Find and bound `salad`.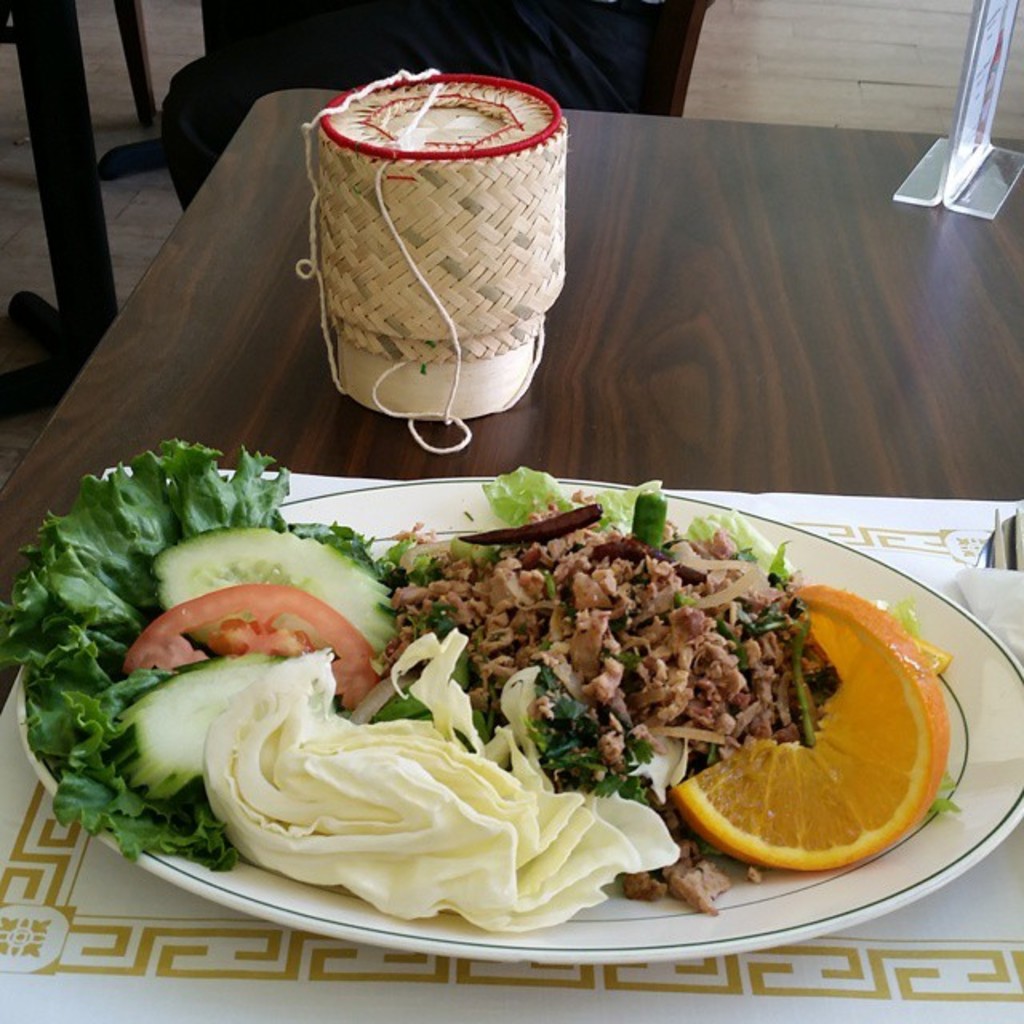
Bound: locate(0, 427, 978, 941).
